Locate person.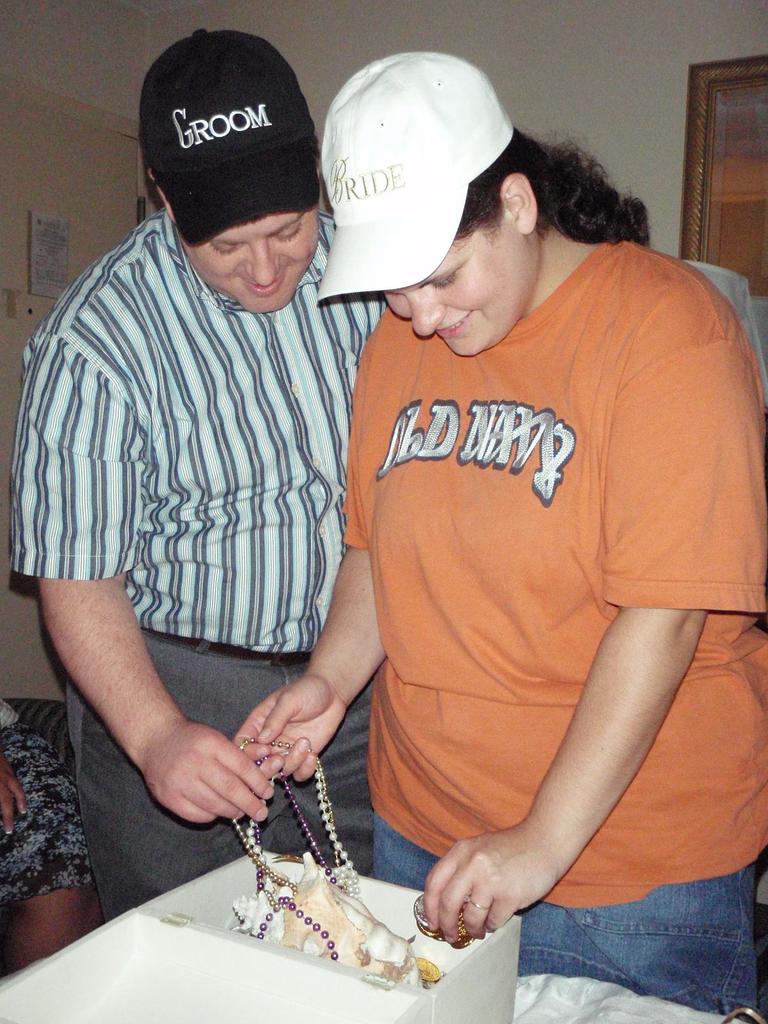
Bounding box: 228:35:730:967.
